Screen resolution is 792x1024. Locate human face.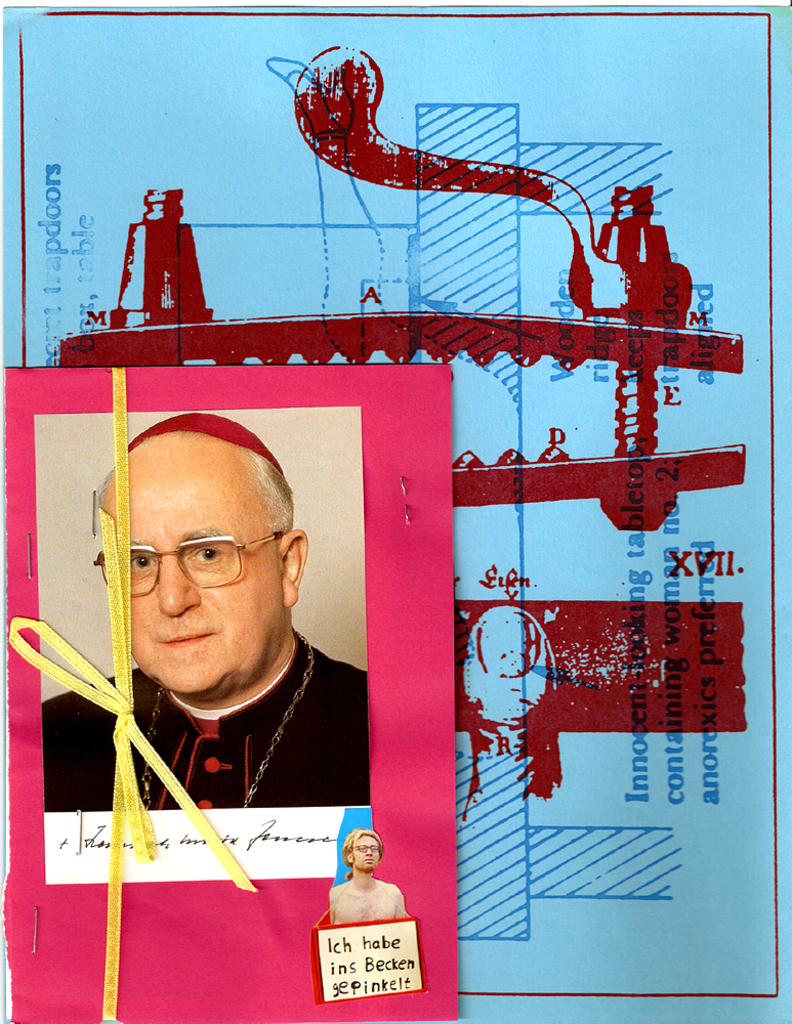
box(349, 833, 377, 873).
